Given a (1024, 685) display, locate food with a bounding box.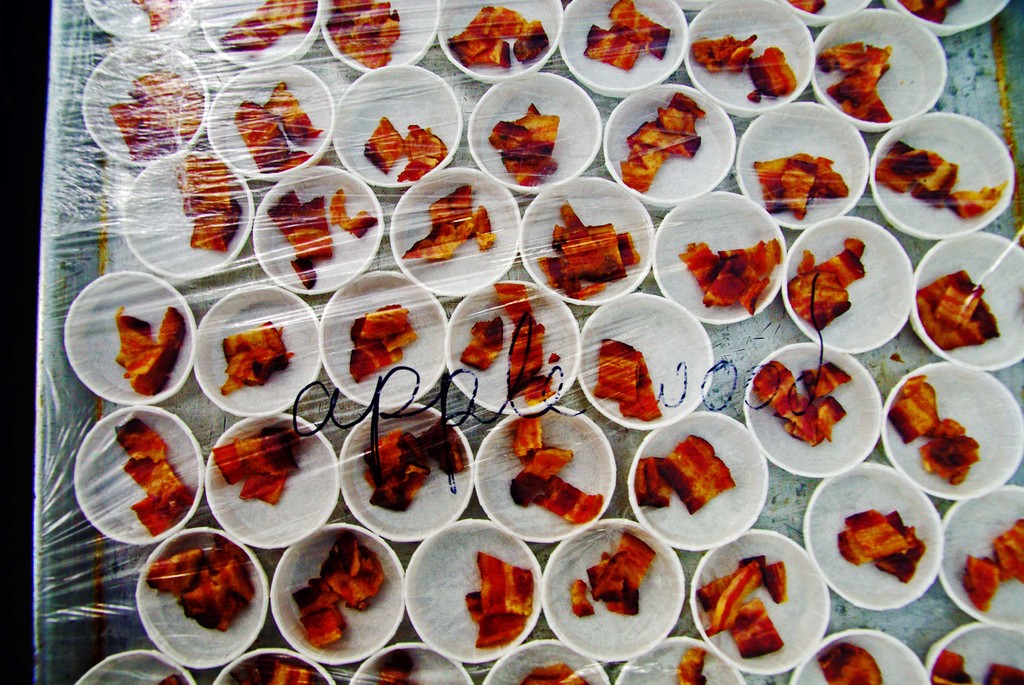
Located: [left=375, top=646, right=422, bottom=684].
